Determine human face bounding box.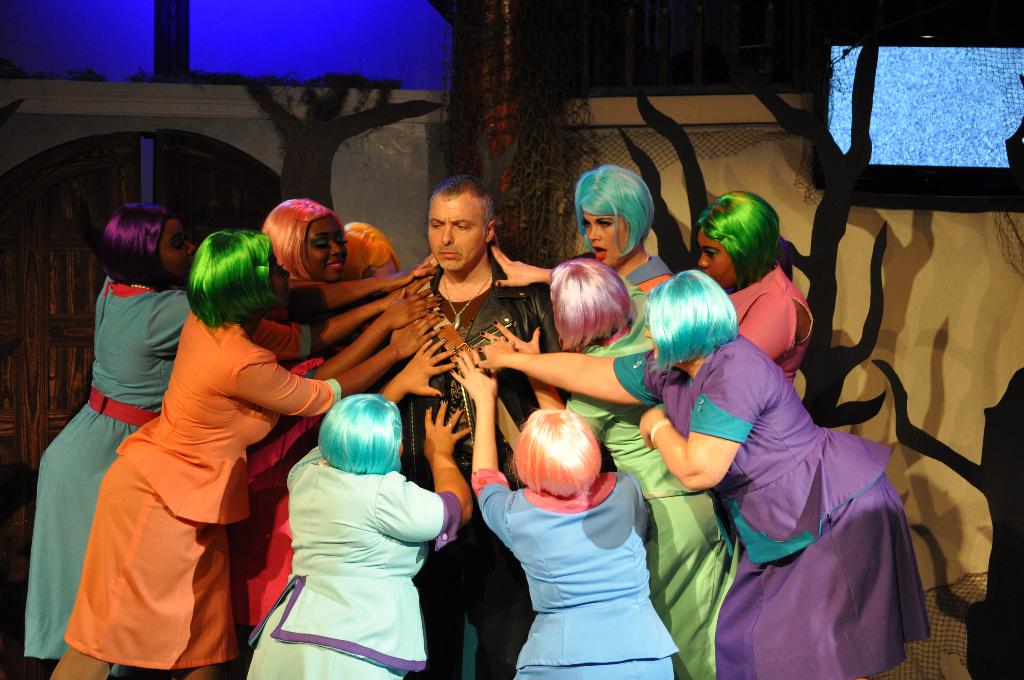
Determined: 302:215:349:281.
